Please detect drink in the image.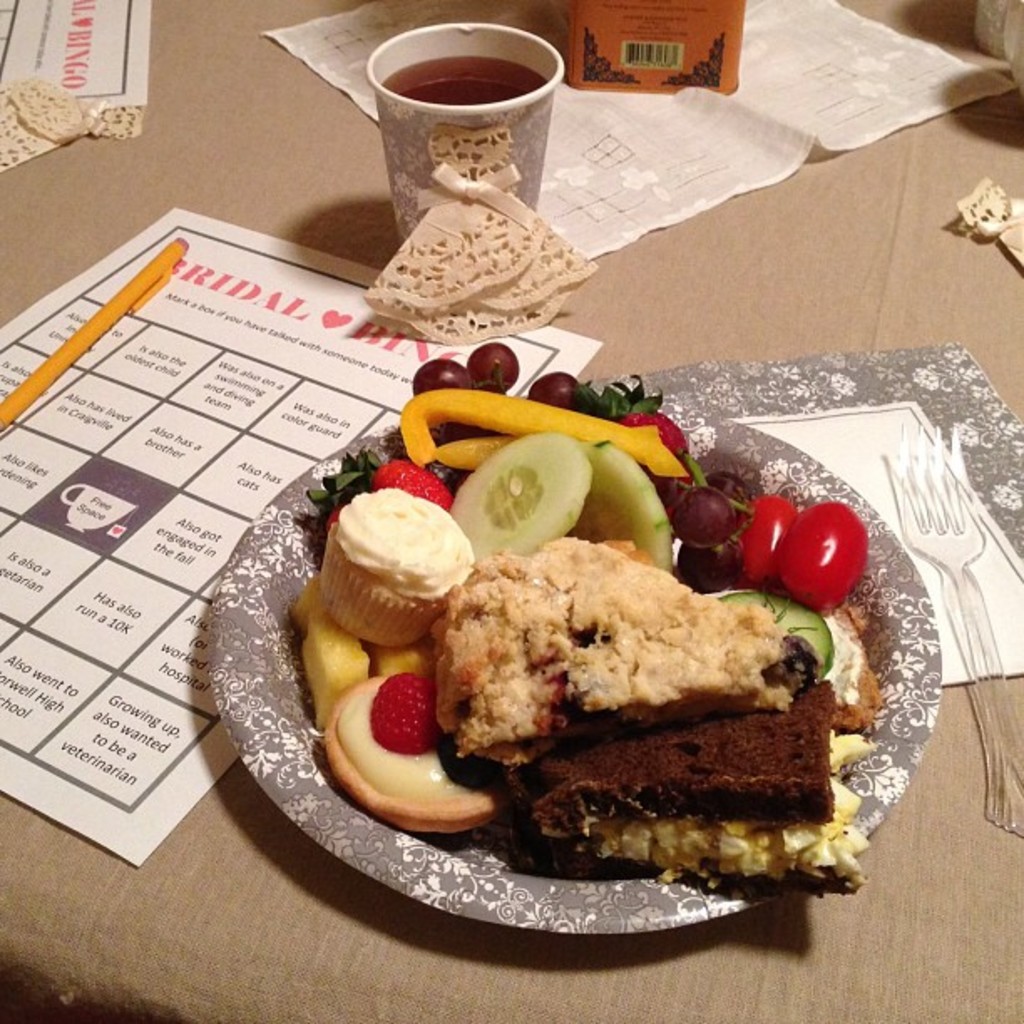
(333, 22, 589, 286).
